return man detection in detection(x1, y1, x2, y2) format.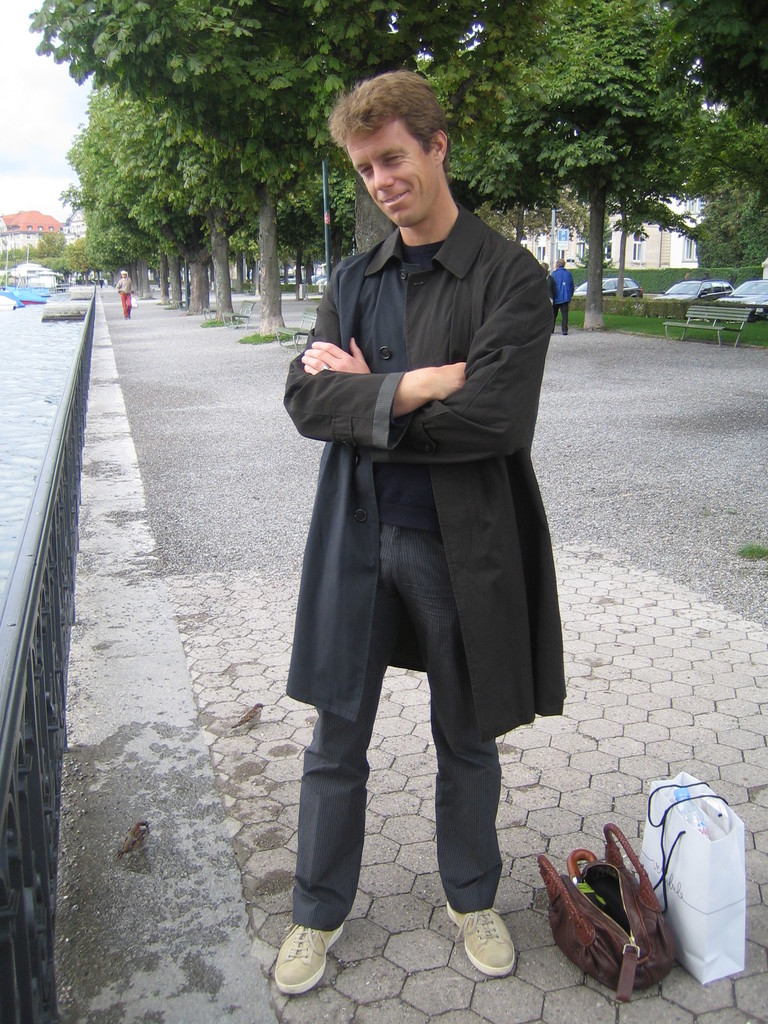
detection(550, 253, 574, 333).
